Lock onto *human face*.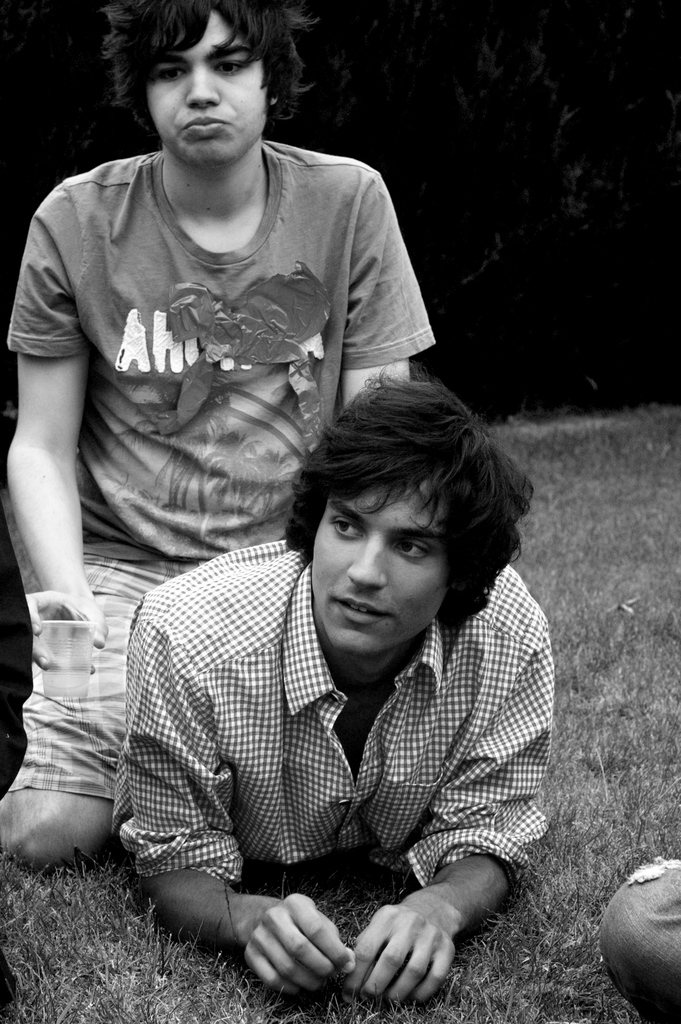
Locked: {"x1": 139, "y1": 0, "x2": 275, "y2": 178}.
